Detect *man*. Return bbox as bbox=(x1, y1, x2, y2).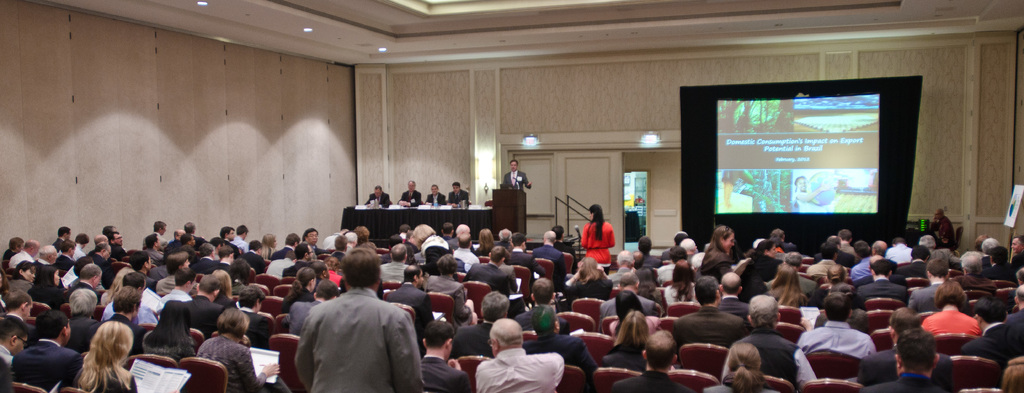
bbox=(506, 234, 547, 282).
